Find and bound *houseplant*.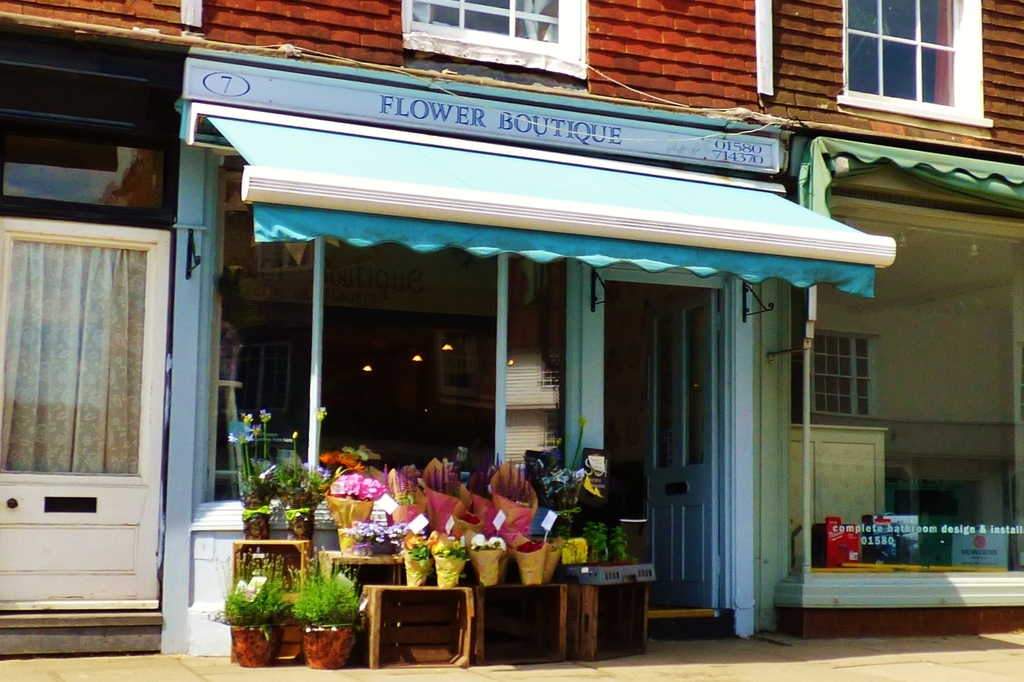
Bound: (x1=293, y1=543, x2=366, y2=671).
